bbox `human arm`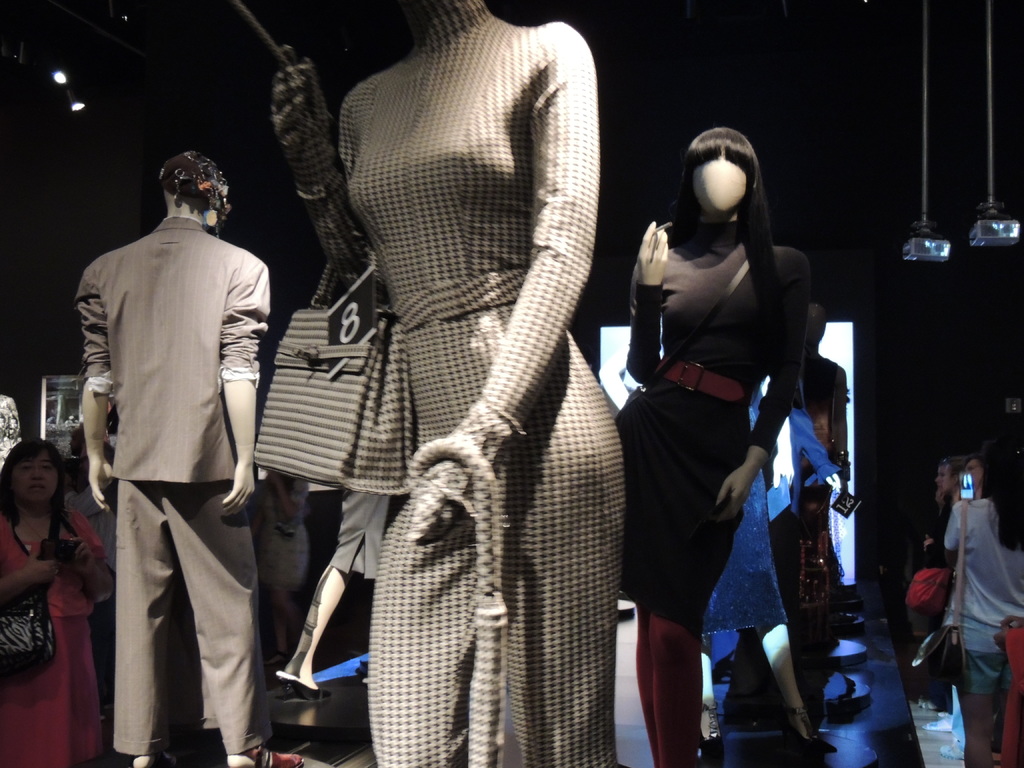
[792,412,845,512]
